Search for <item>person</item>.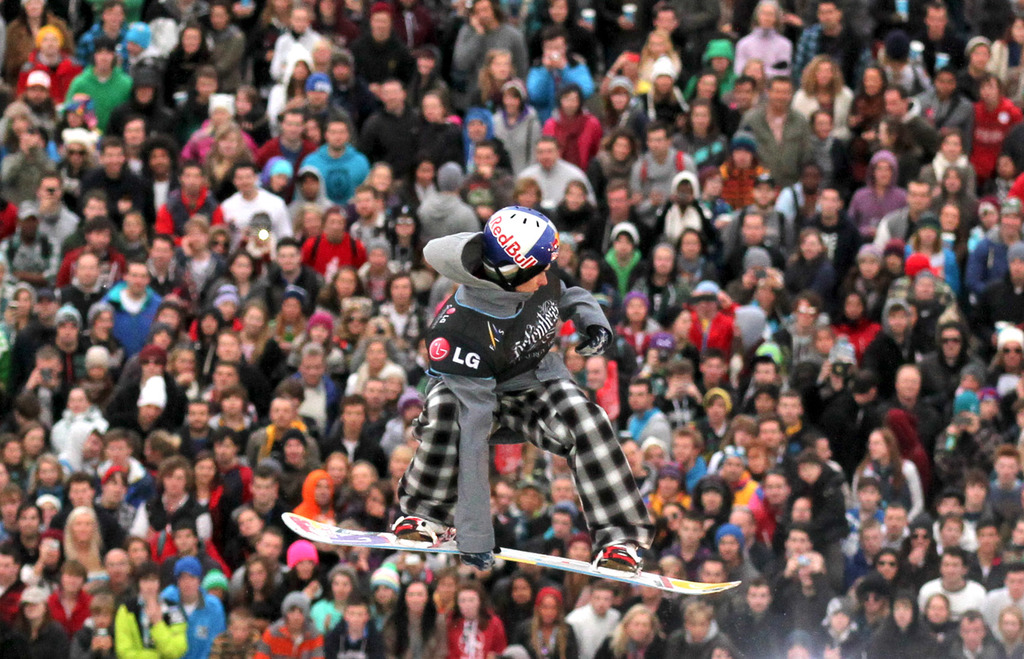
Found at box=[733, 0, 796, 77].
